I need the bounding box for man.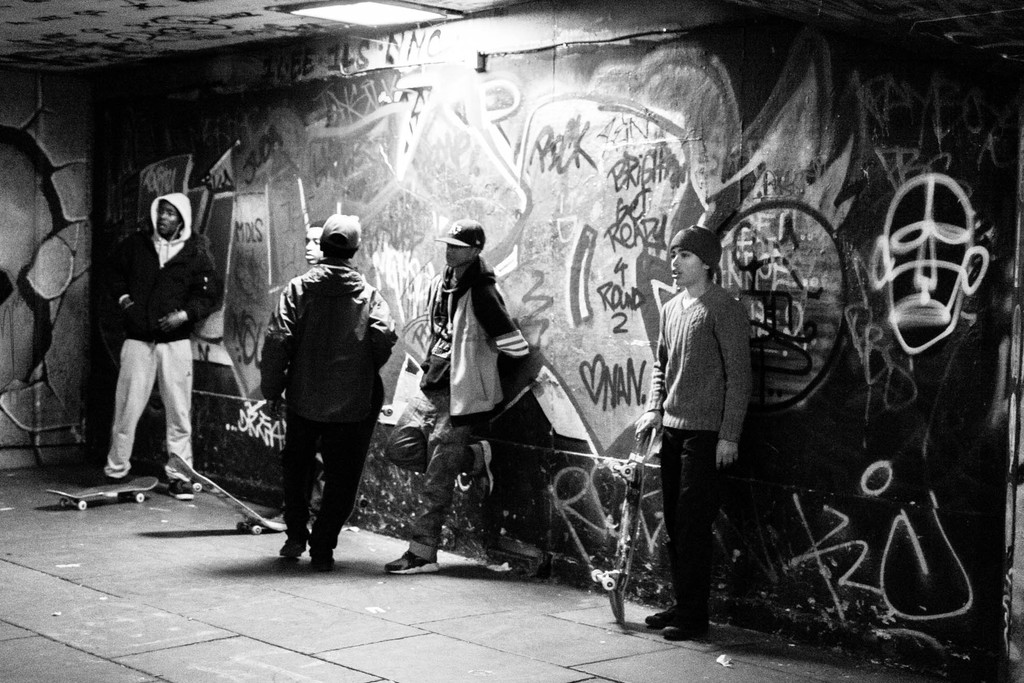
Here it is: 632,224,755,643.
